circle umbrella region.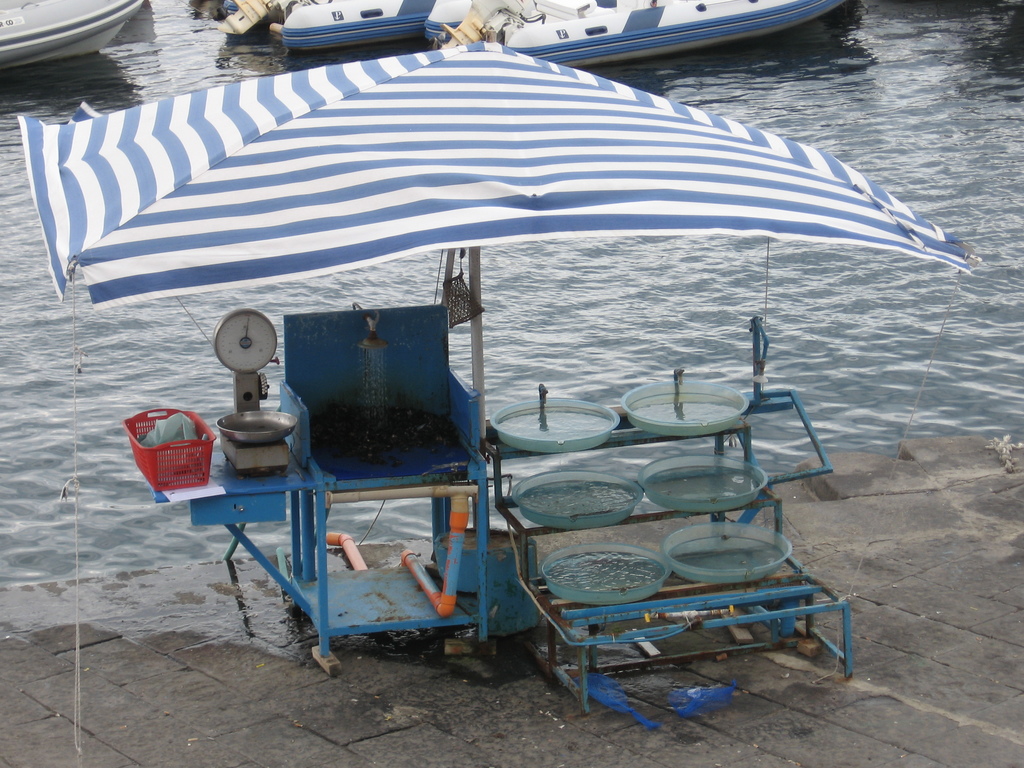
Region: rect(16, 29, 977, 544).
